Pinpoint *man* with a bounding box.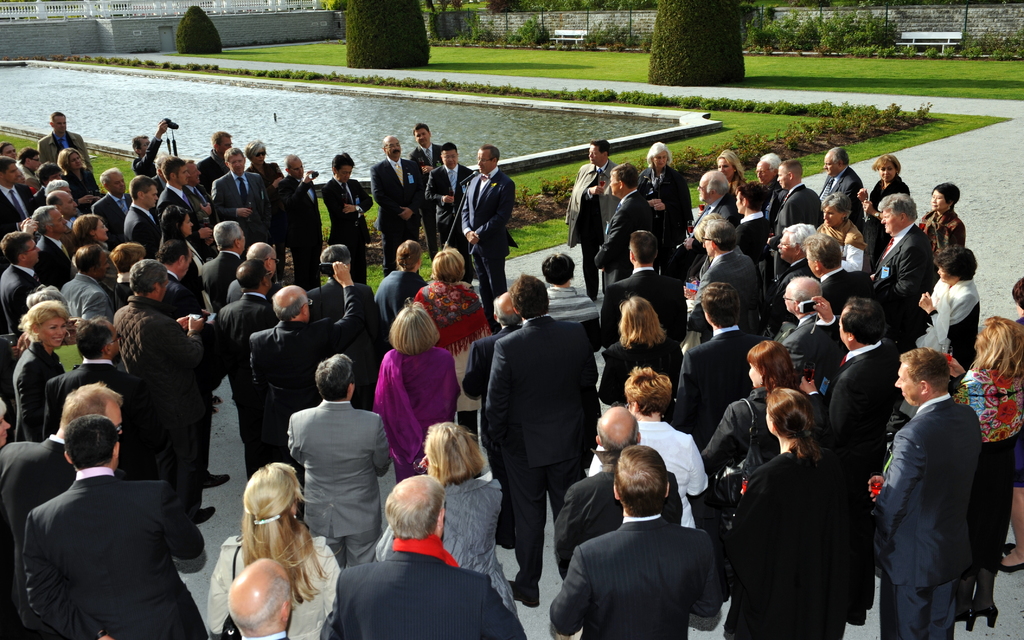
l=33, t=312, r=152, b=472.
